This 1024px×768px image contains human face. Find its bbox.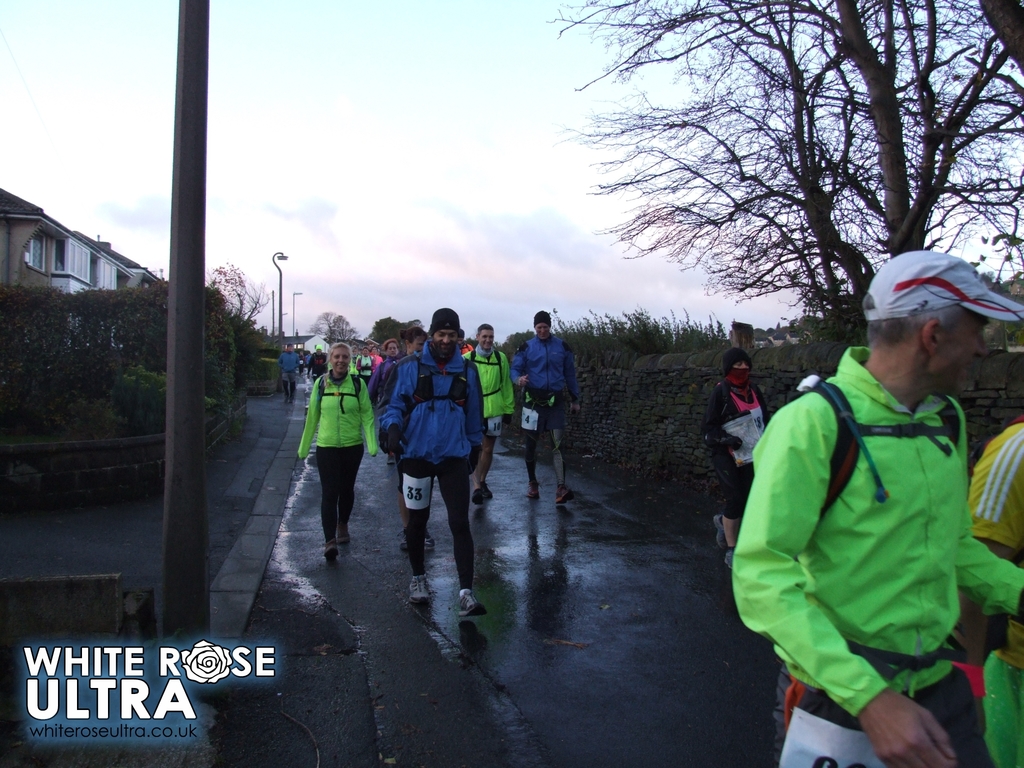
bbox(456, 337, 463, 343).
